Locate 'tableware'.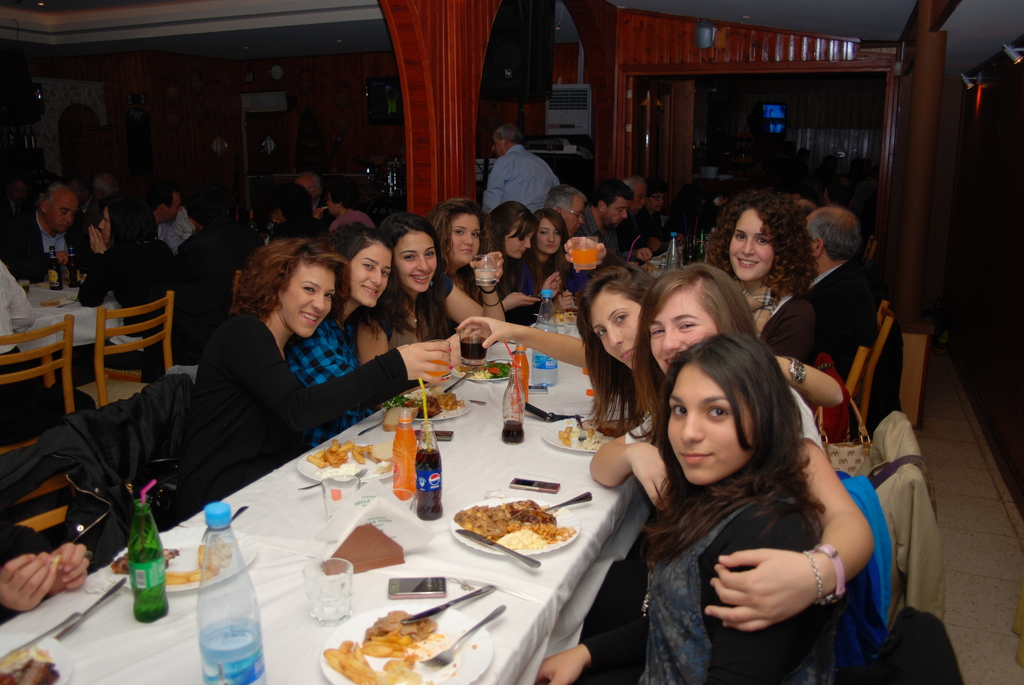
Bounding box: box(416, 602, 508, 668).
